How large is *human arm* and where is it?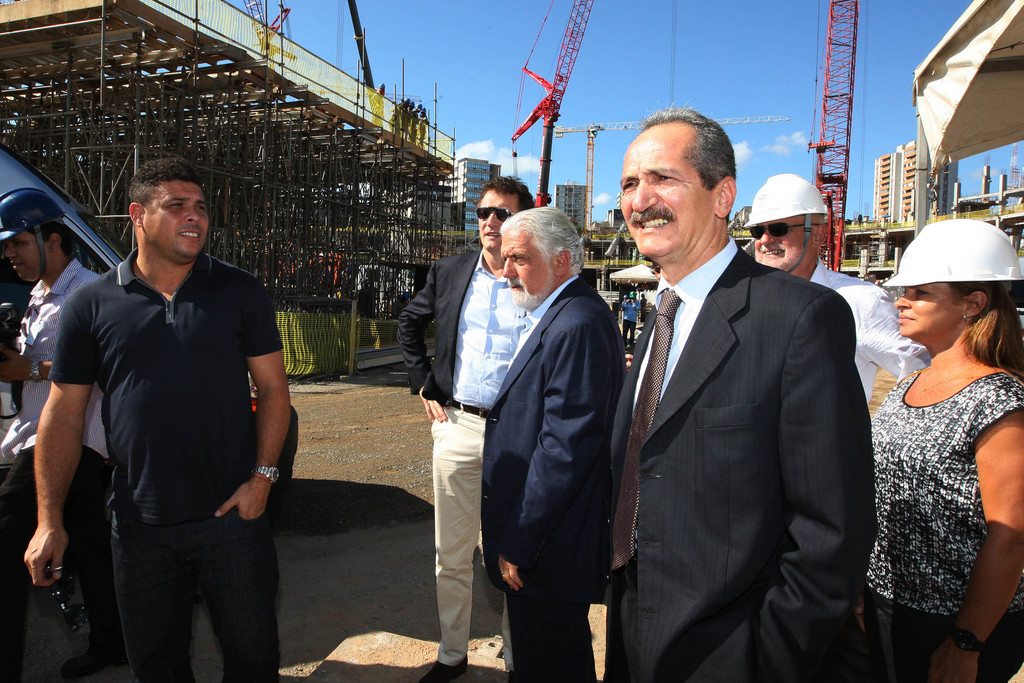
Bounding box: [388,256,449,425].
